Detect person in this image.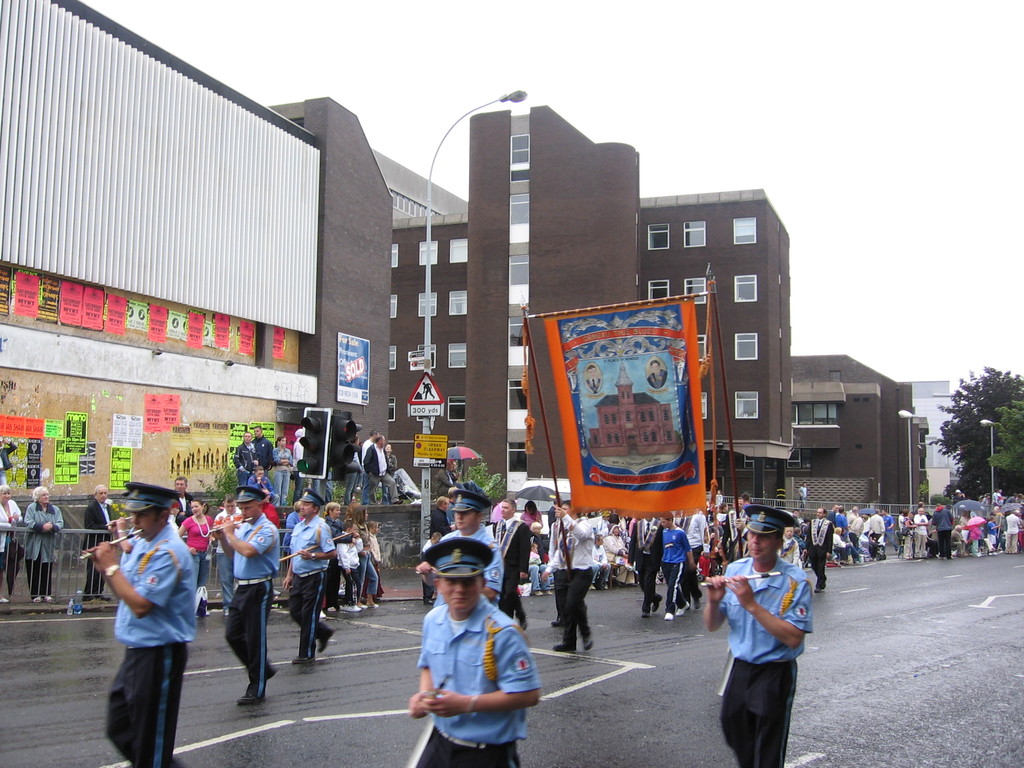
Detection: (left=0, top=480, right=20, bottom=602).
